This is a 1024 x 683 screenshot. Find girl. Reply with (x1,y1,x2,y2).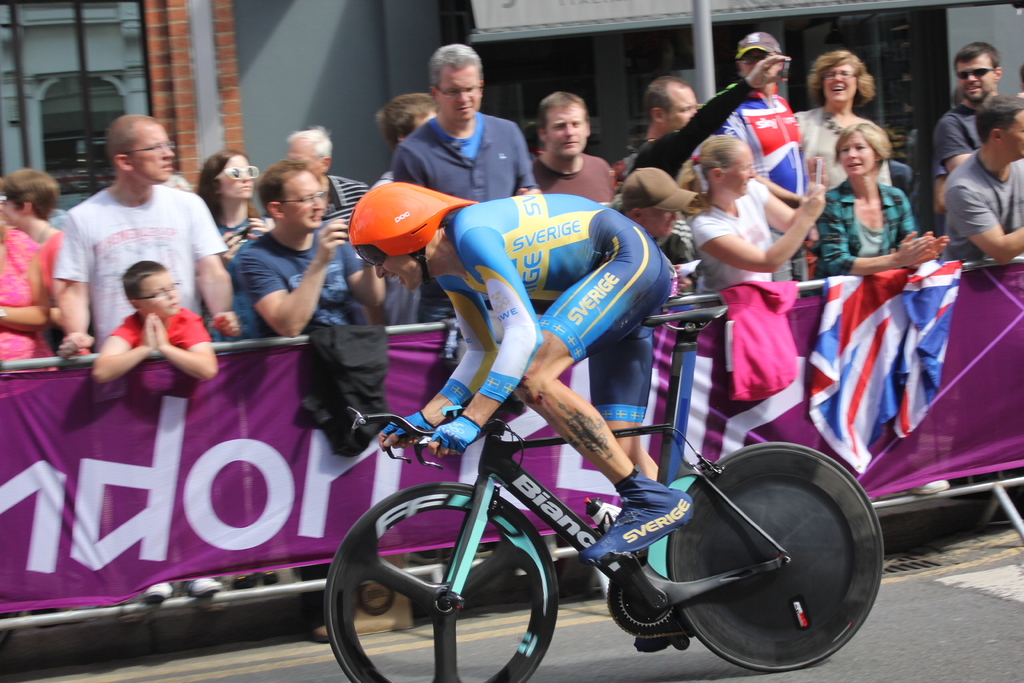
(787,40,889,161).
